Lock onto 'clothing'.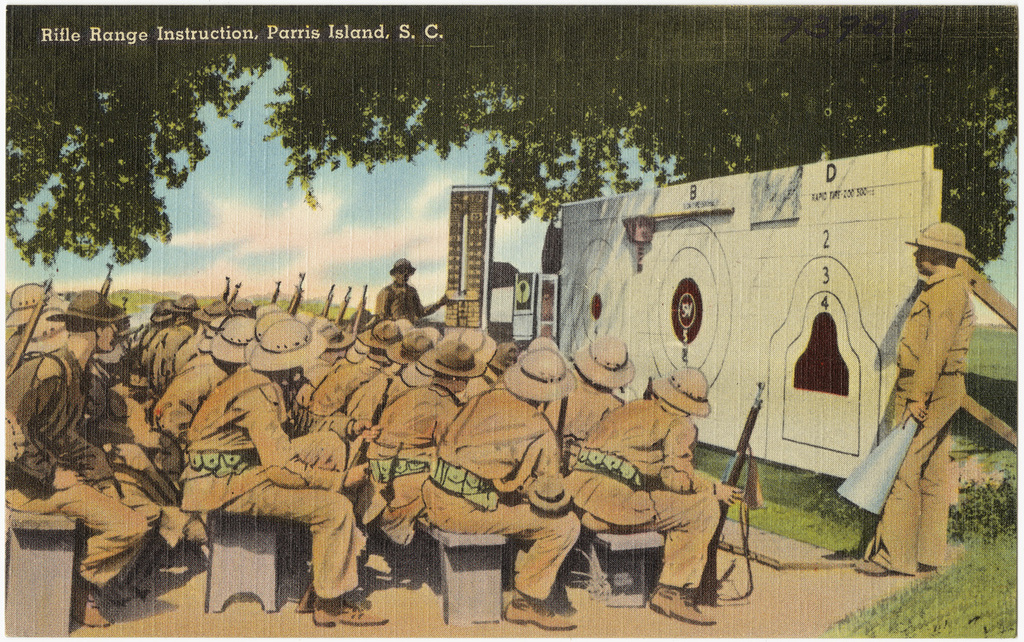
Locked: bbox=[412, 379, 586, 598].
